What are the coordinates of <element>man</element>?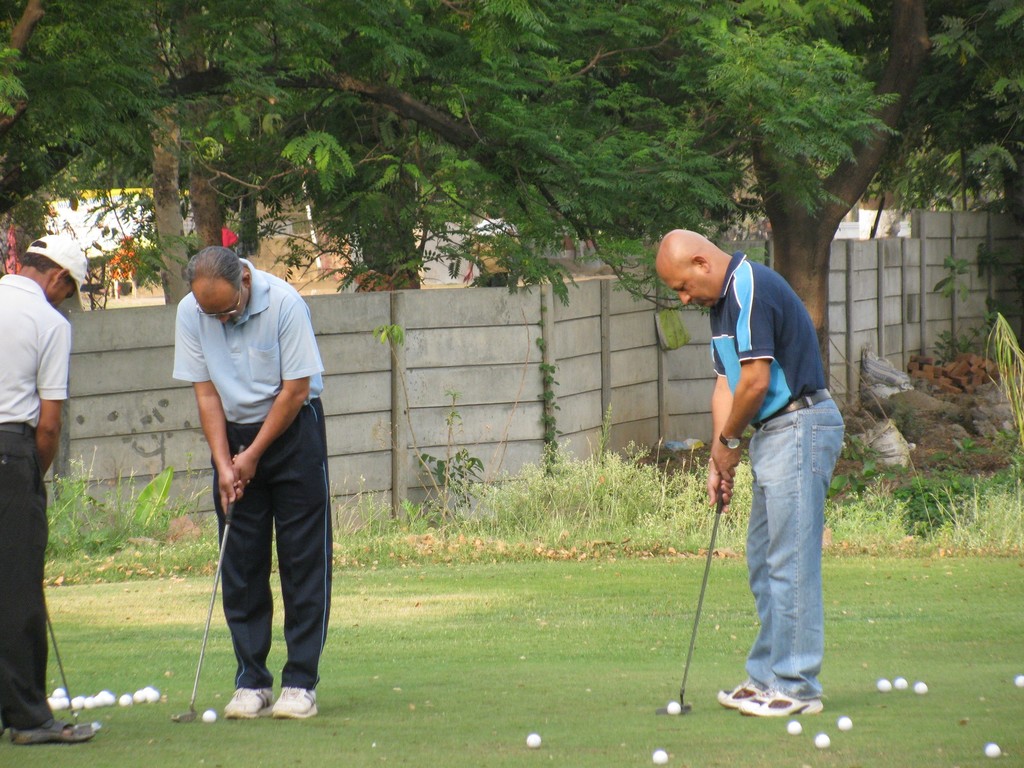
crop(471, 202, 523, 286).
